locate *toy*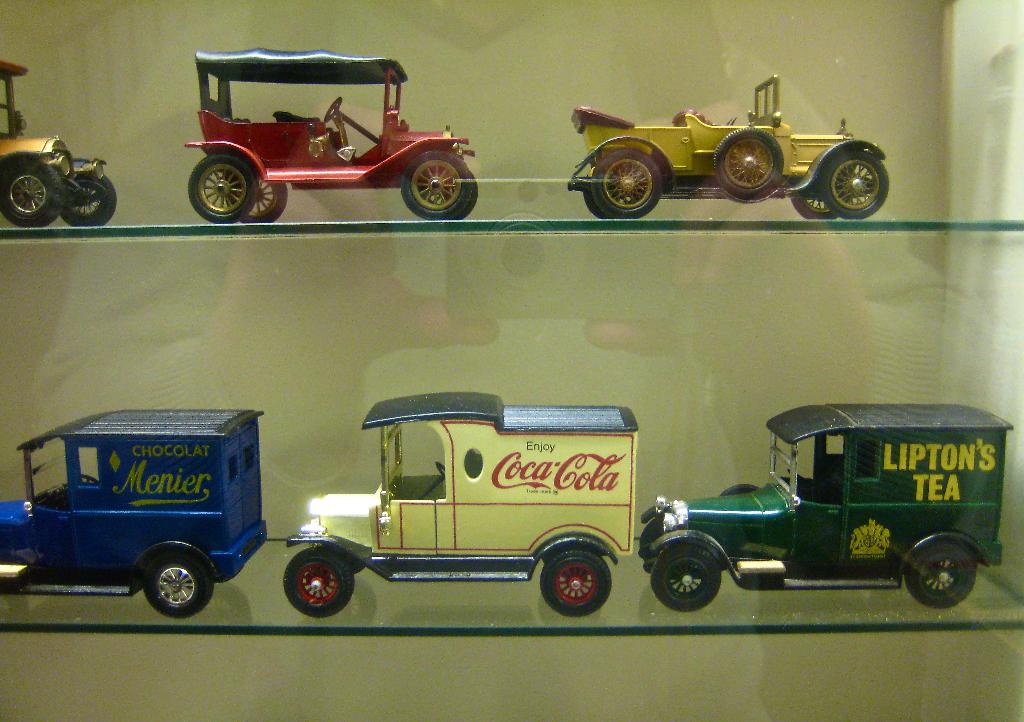
564,77,897,217
